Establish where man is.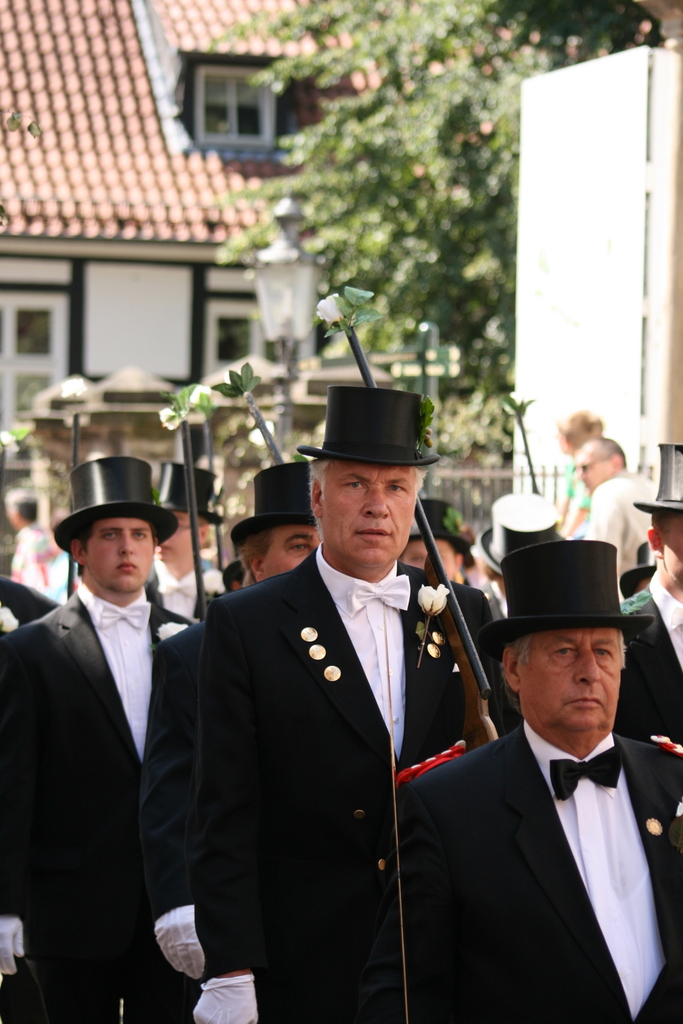
Established at 131:462:325:987.
